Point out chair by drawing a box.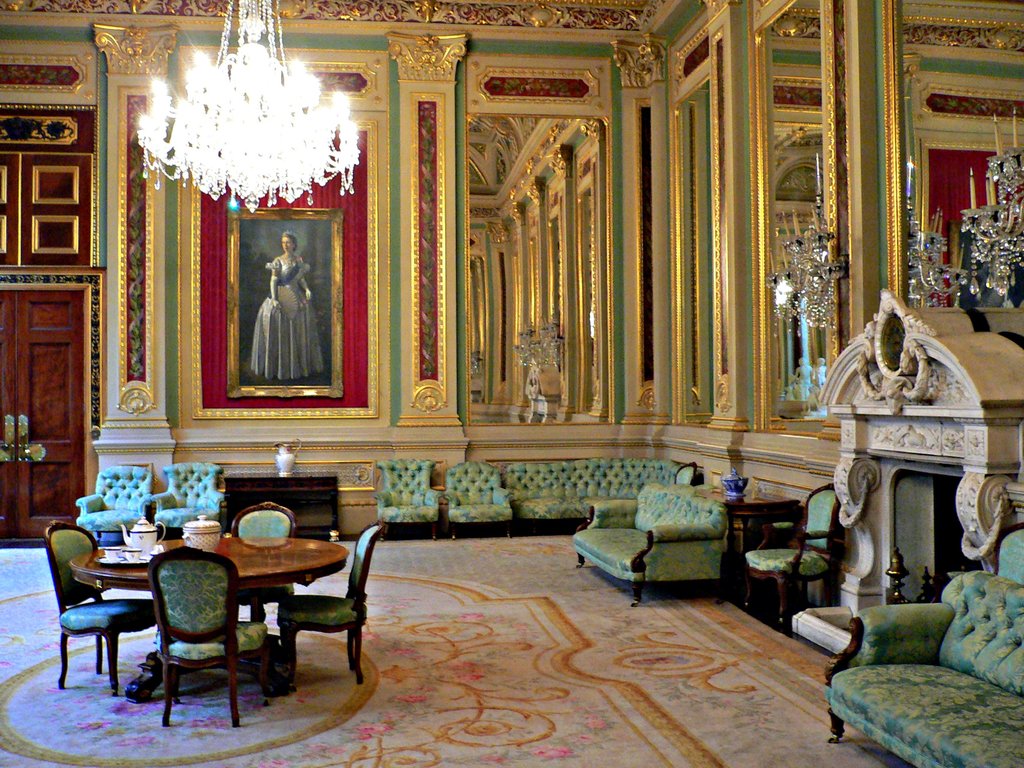
(left=79, top=463, right=152, bottom=537).
